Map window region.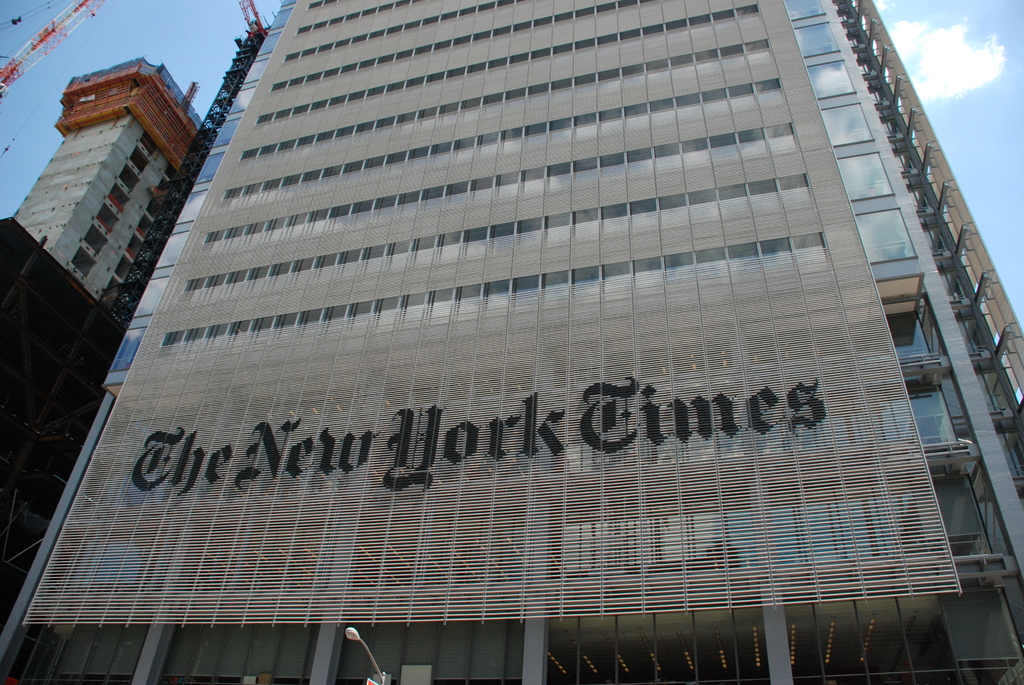
Mapped to [281, 0, 297, 6].
